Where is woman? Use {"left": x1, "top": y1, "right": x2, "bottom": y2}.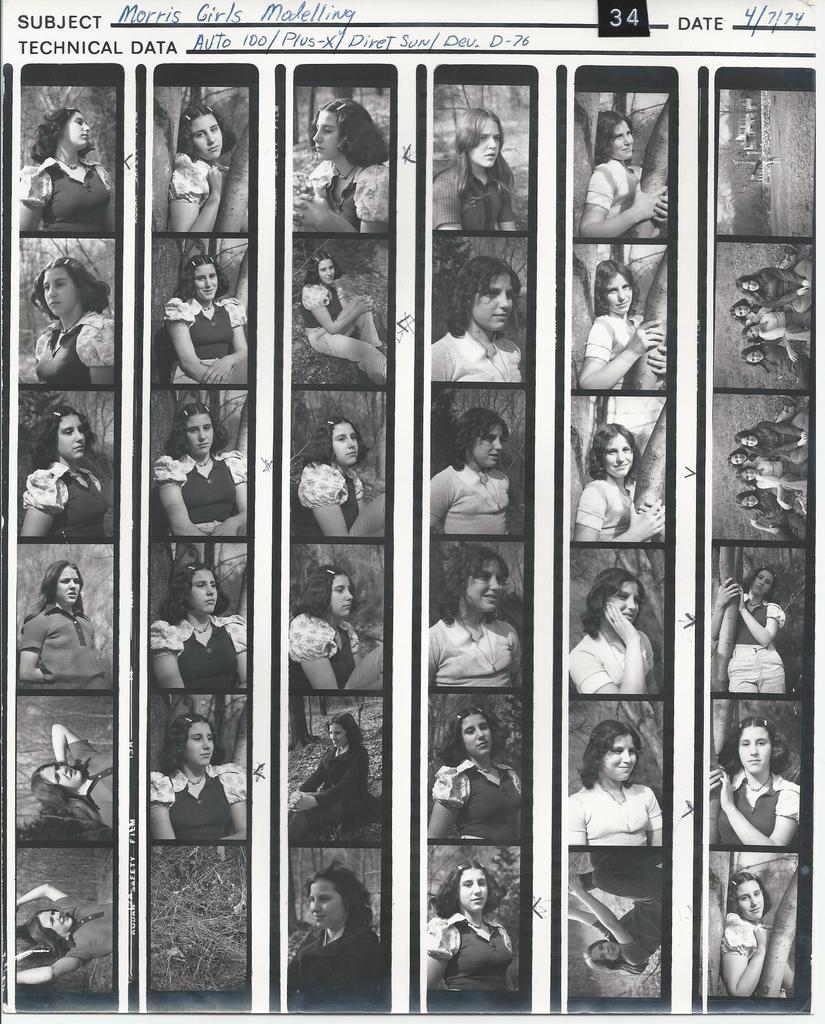
{"left": 291, "top": 414, "right": 386, "bottom": 540}.
